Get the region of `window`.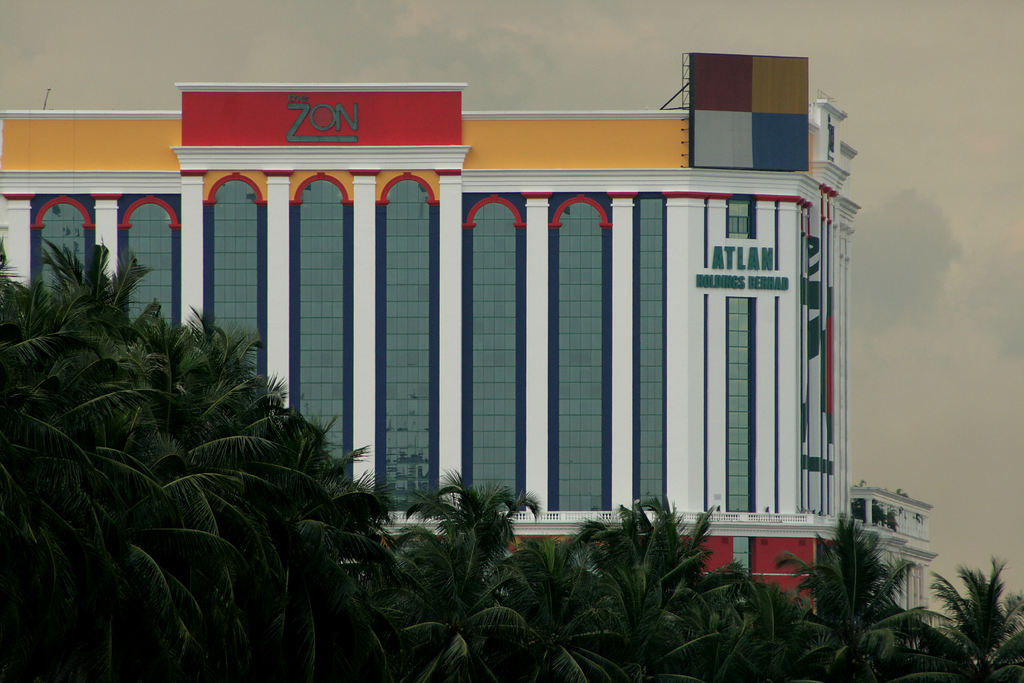
bbox=[211, 174, 260, 370].
